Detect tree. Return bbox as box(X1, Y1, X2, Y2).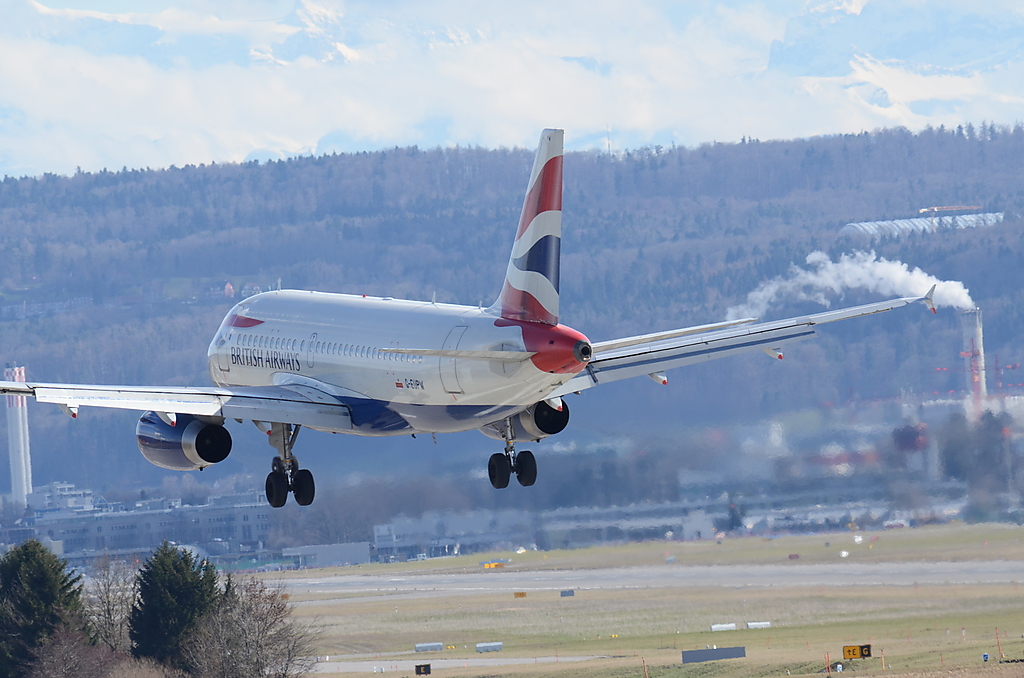
box(127, 542, 228, 677).
